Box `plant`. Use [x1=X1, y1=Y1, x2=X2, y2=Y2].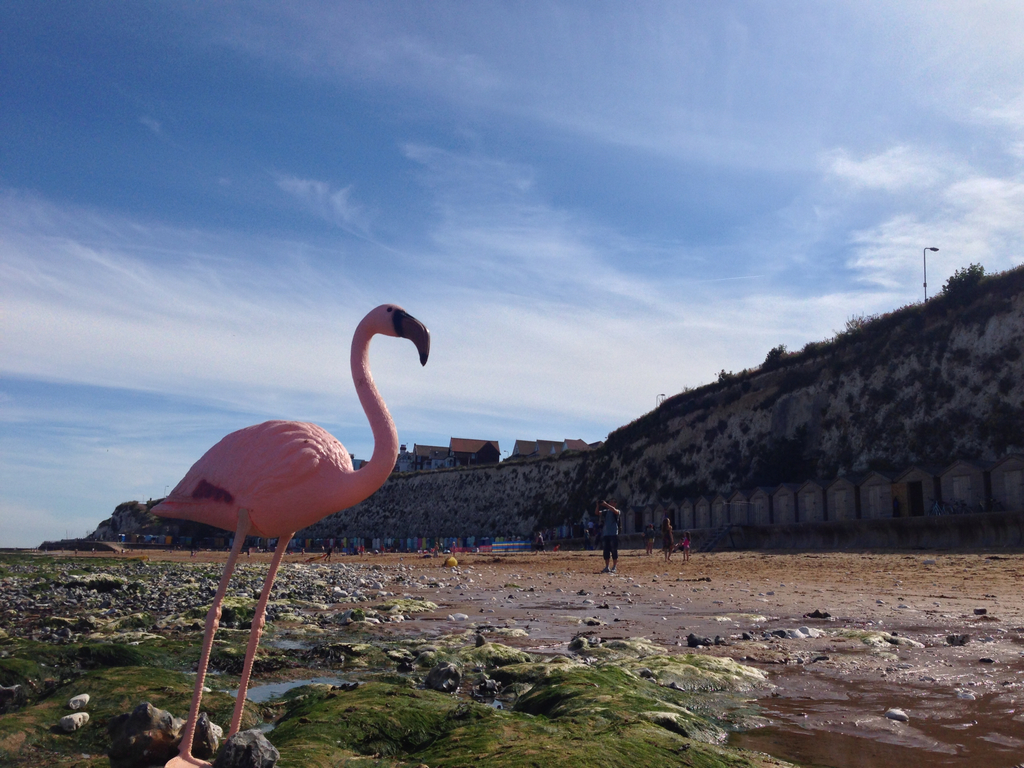
[x1=422, y1=511, x2=427, y2=517].
